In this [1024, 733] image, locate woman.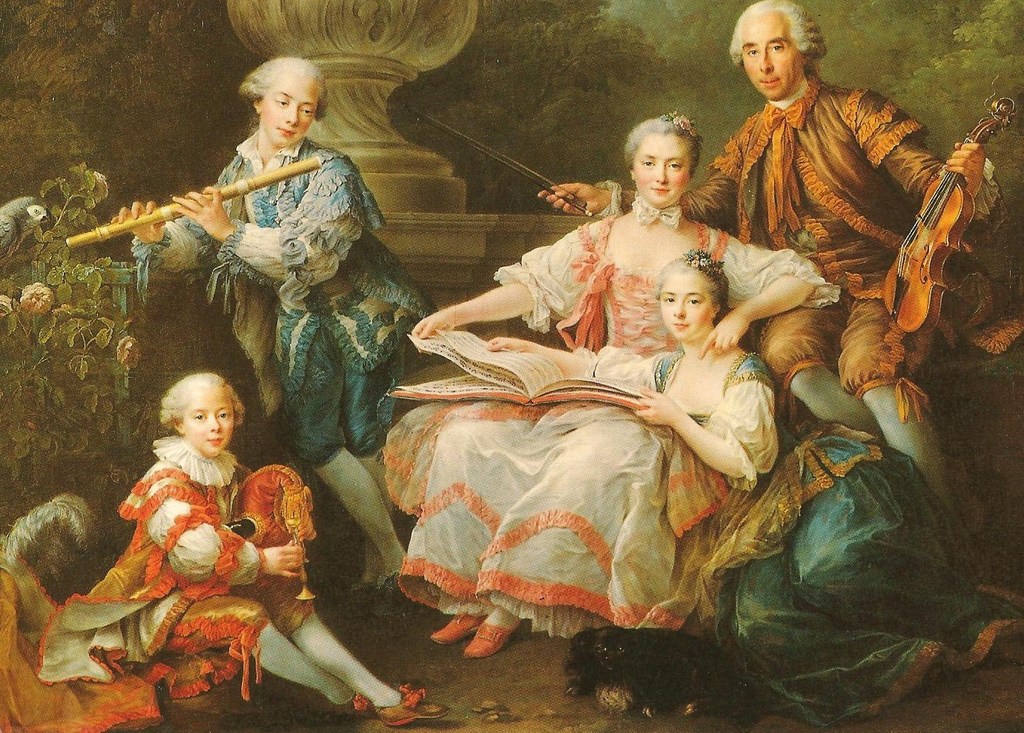
Bounding box: 99/42/429/606.
